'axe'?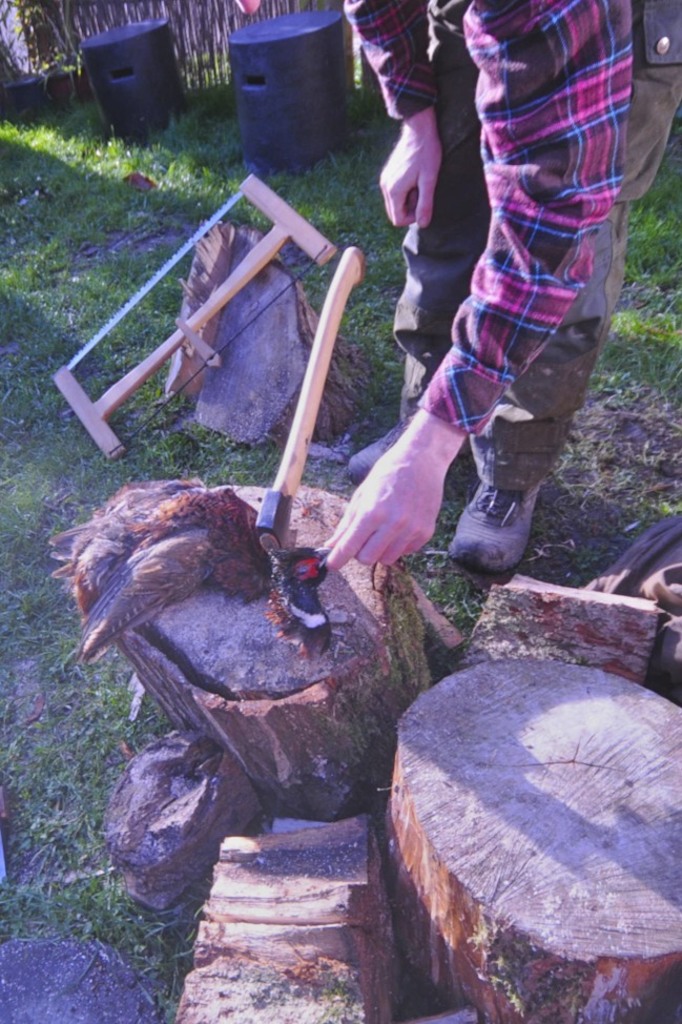
{"left": 251, "top": 237, "right": 367, "bottom": 631}
